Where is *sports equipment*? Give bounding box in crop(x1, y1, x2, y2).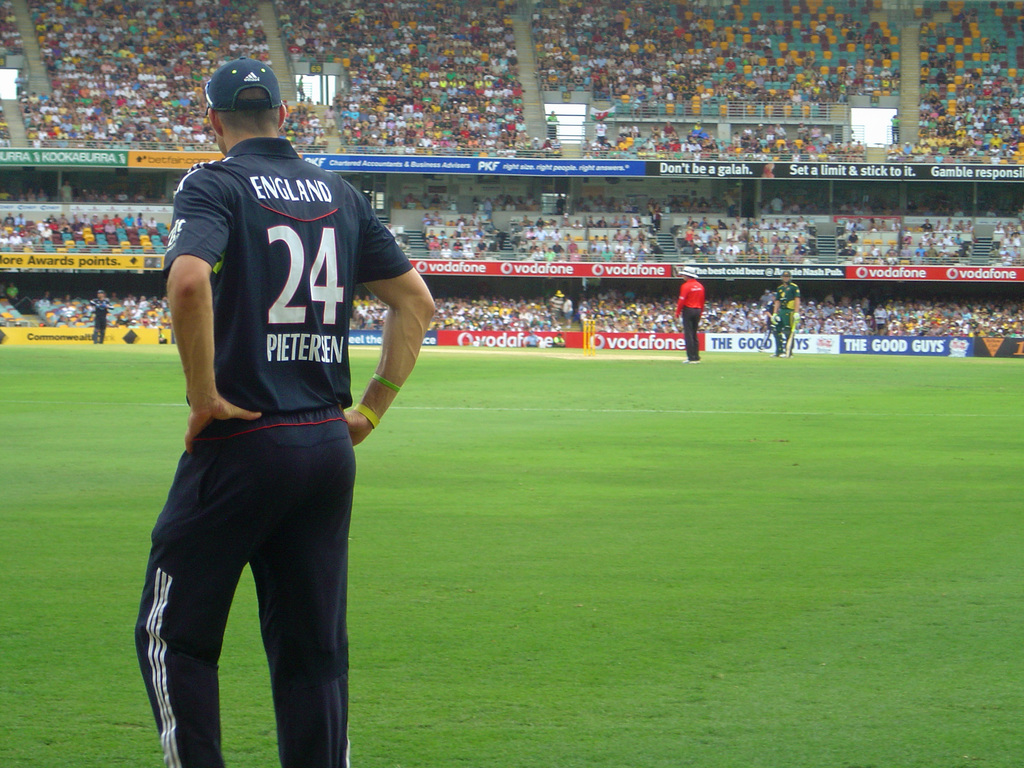
crop(582, 316, 594, 358).
